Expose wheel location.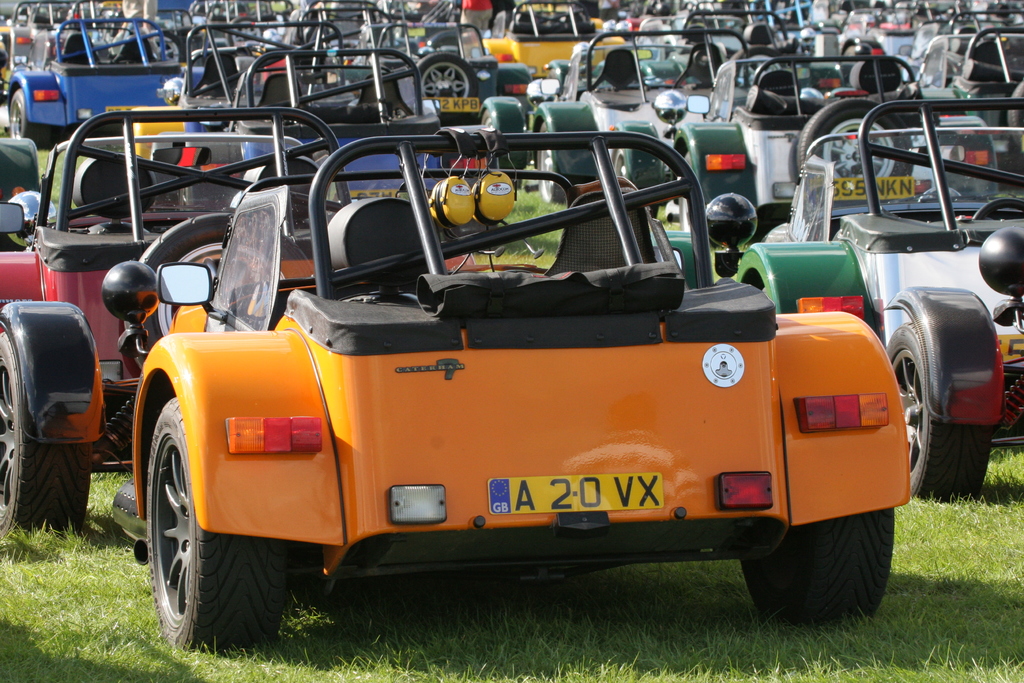
Exposed at box(483, 108, 522, 188).
